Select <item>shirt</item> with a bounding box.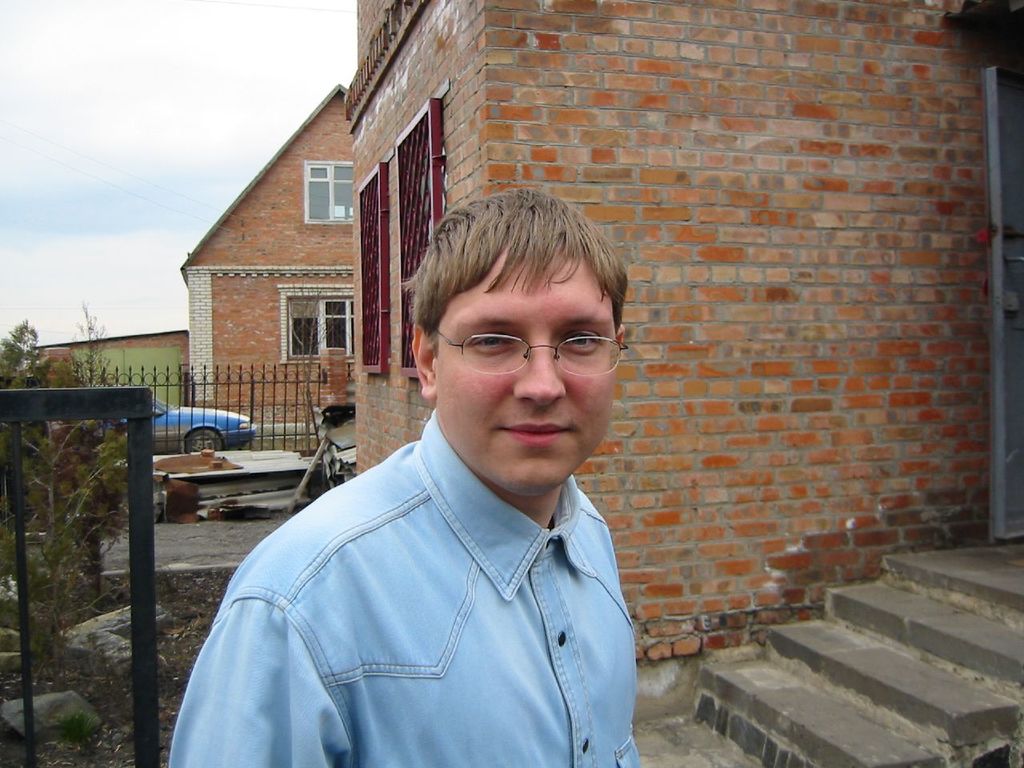
171,408,643,766.
